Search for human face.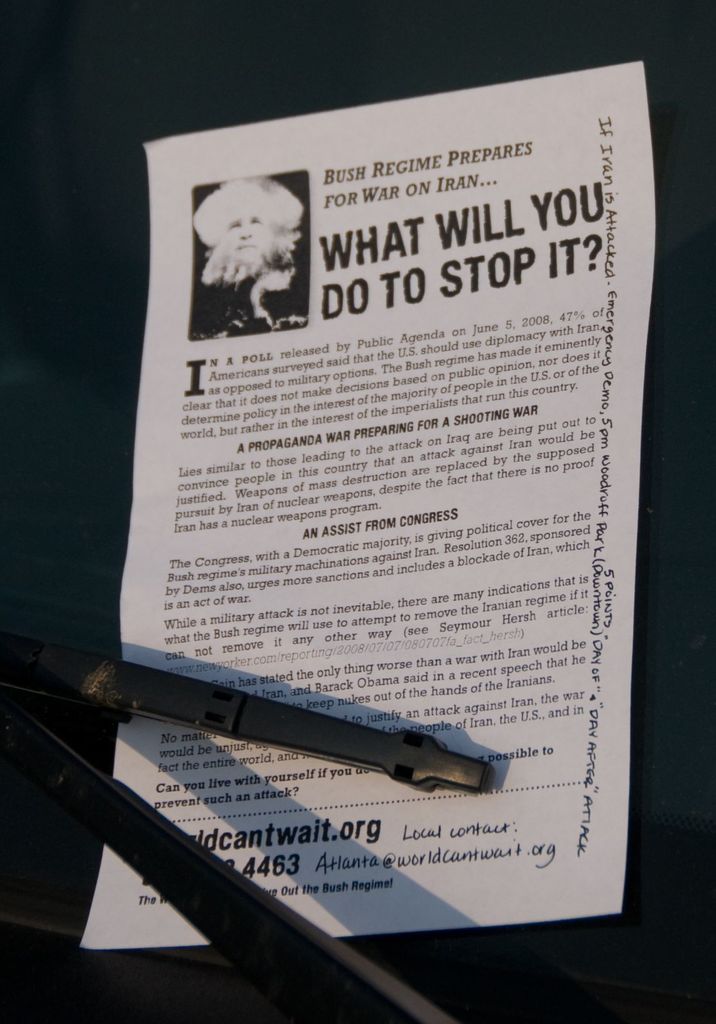
Found at (216, 202, 270, 267).
